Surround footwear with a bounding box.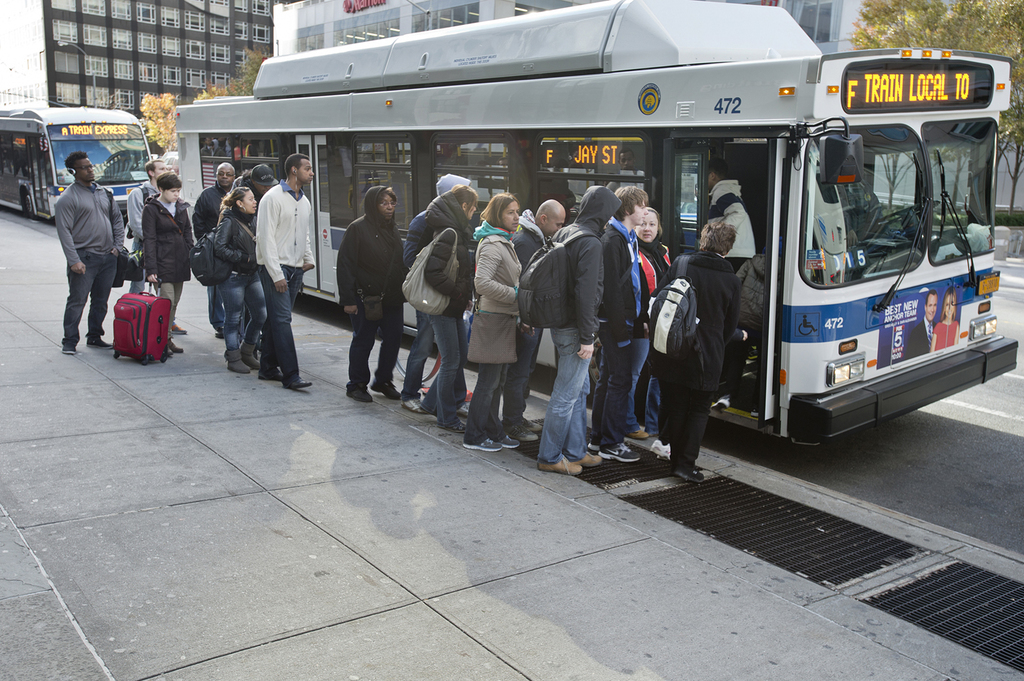
rect(516, 423, 539, 443).
